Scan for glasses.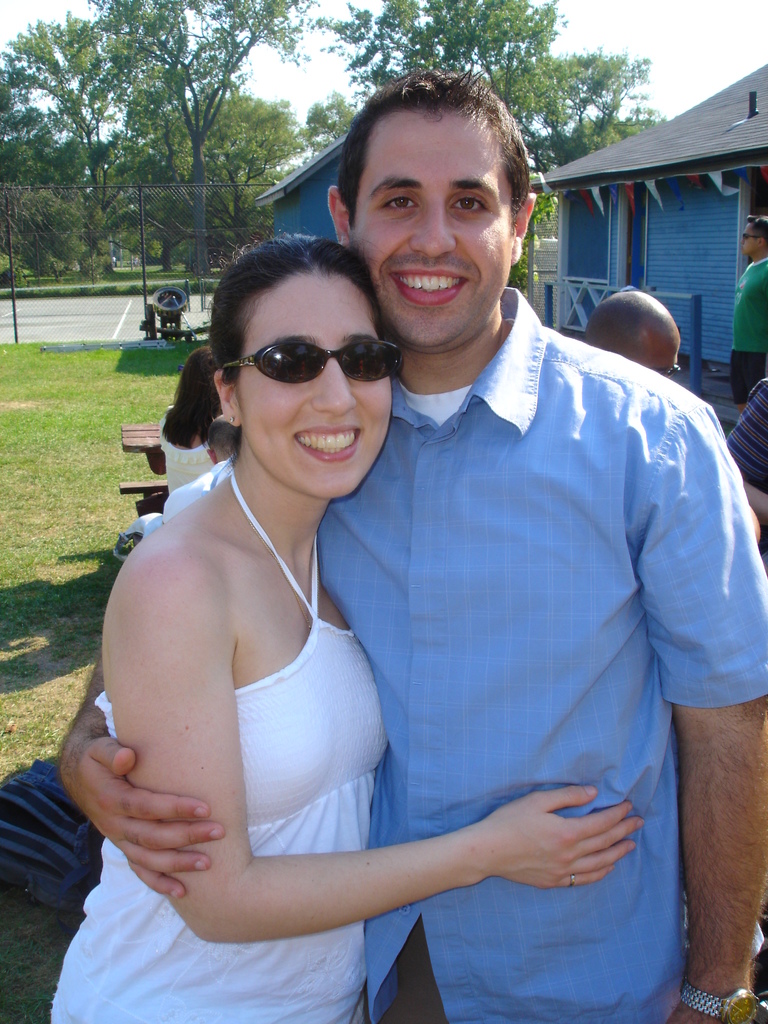
Scan result: bbox(228, 344, 405, 380).
